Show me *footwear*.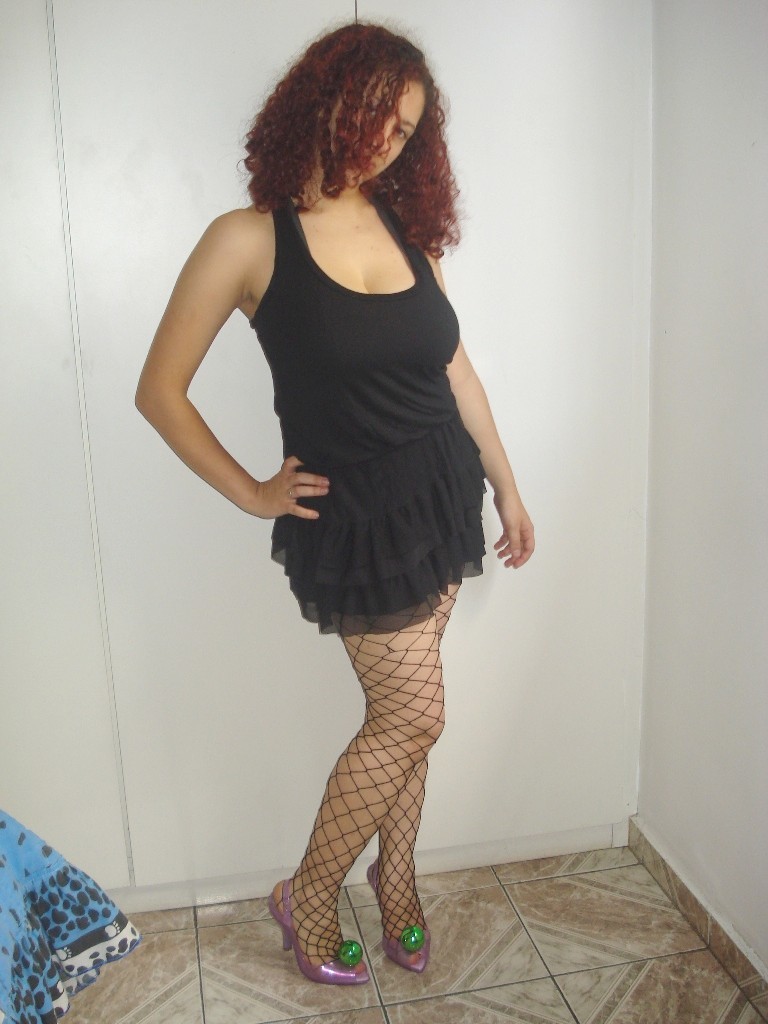
*footwear* is here: <region>263, 876, 373, 984</region>.
